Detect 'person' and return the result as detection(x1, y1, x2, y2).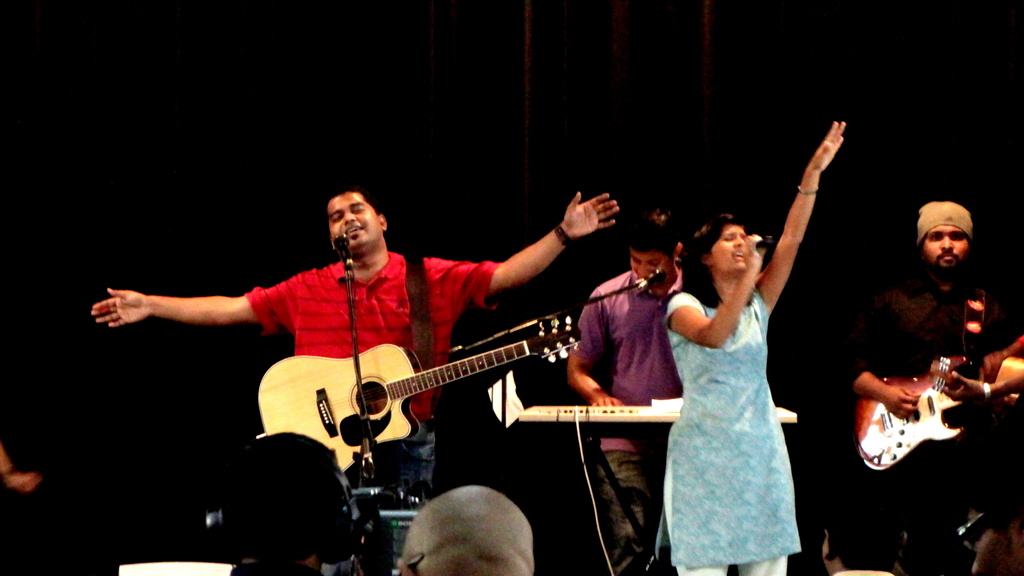
detection(575, 221, 687, 575).
